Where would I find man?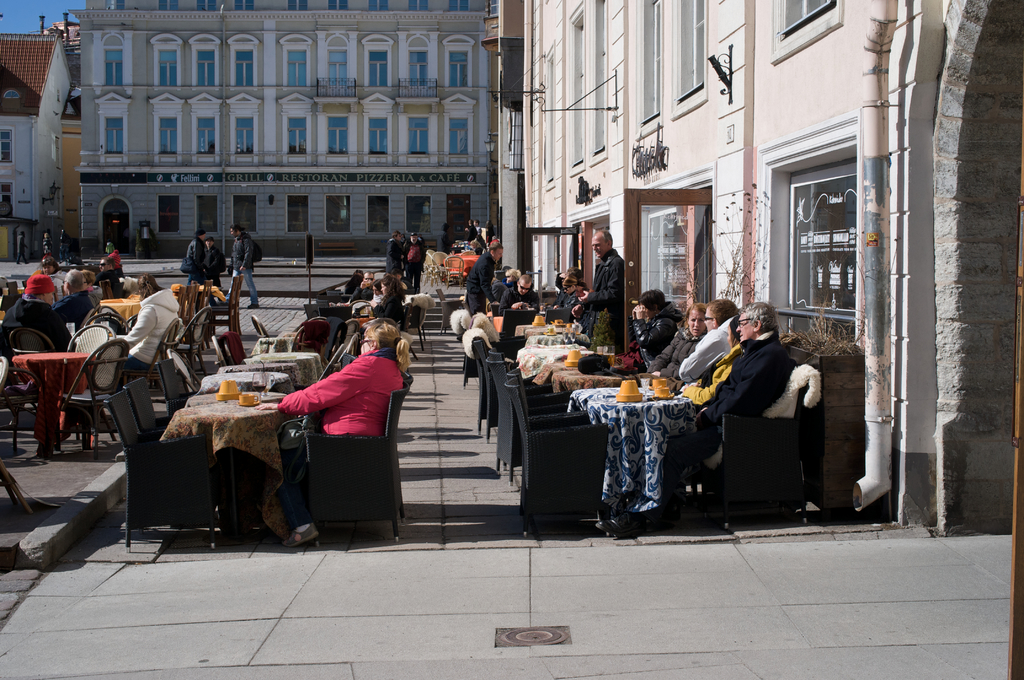
At (x1=590, y1=223, x2=639, y2=340).
